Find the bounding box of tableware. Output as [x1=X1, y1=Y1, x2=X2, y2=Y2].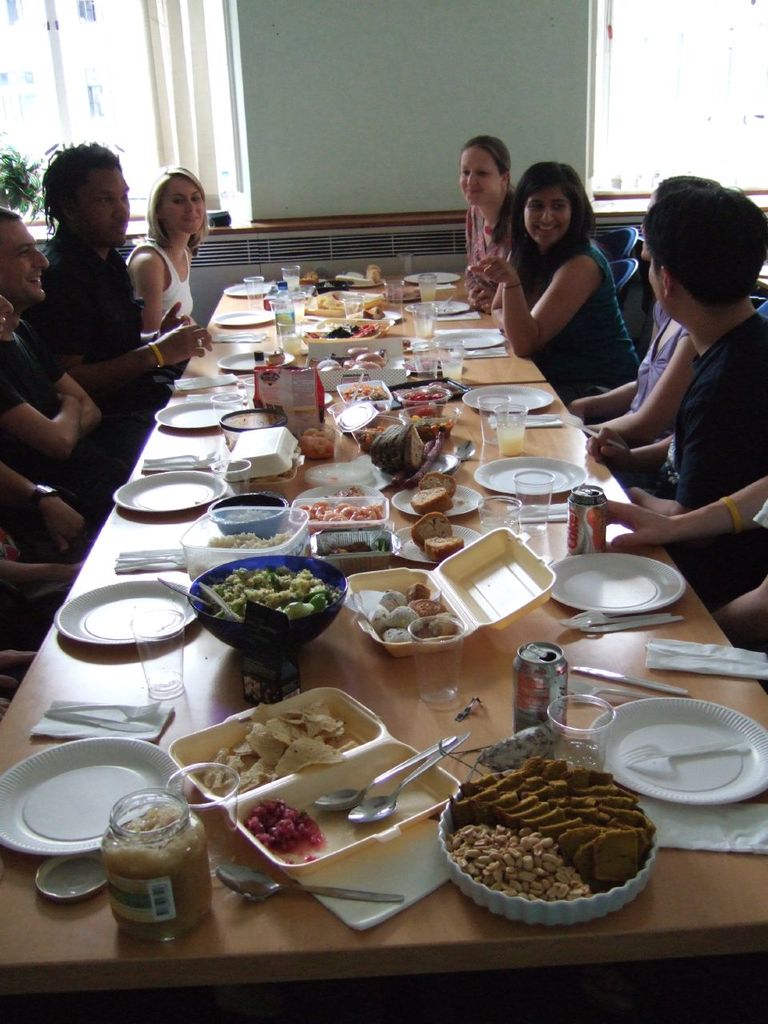
[x1=217, y1=862, x2=405, y2=898].
